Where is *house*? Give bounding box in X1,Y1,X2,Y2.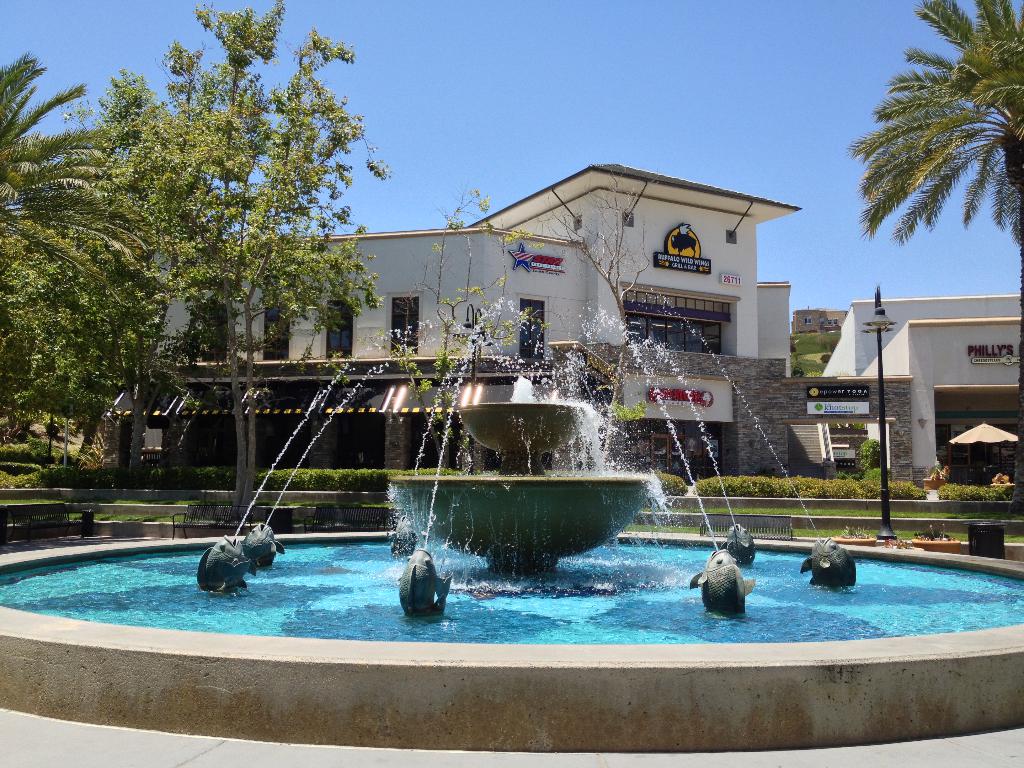
818,286,1023,482.
